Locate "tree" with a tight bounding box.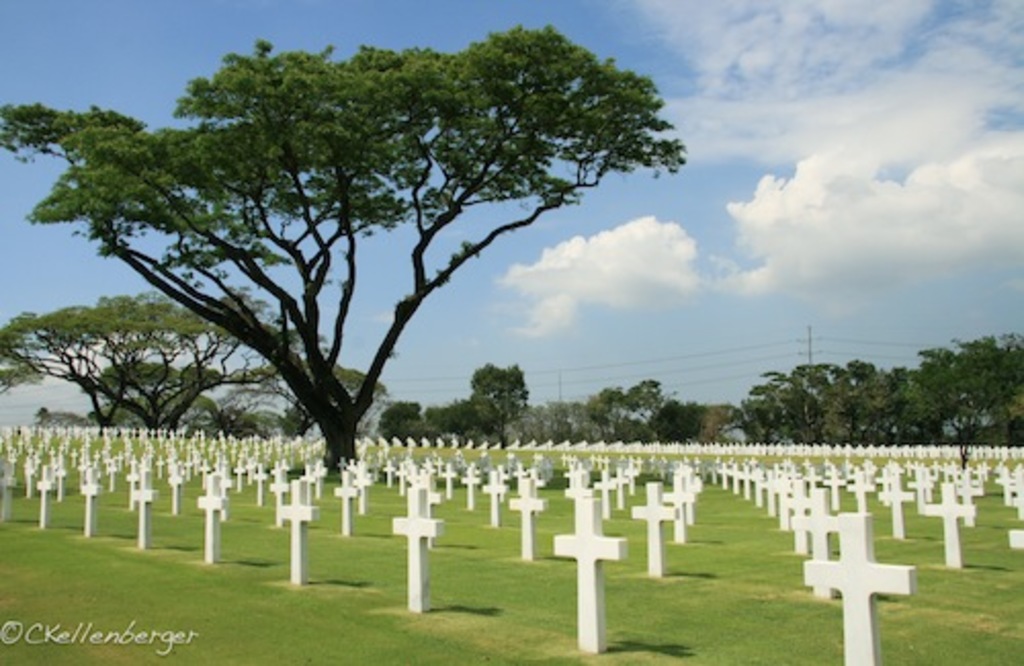
bbox(33, 404, 121, 439).
